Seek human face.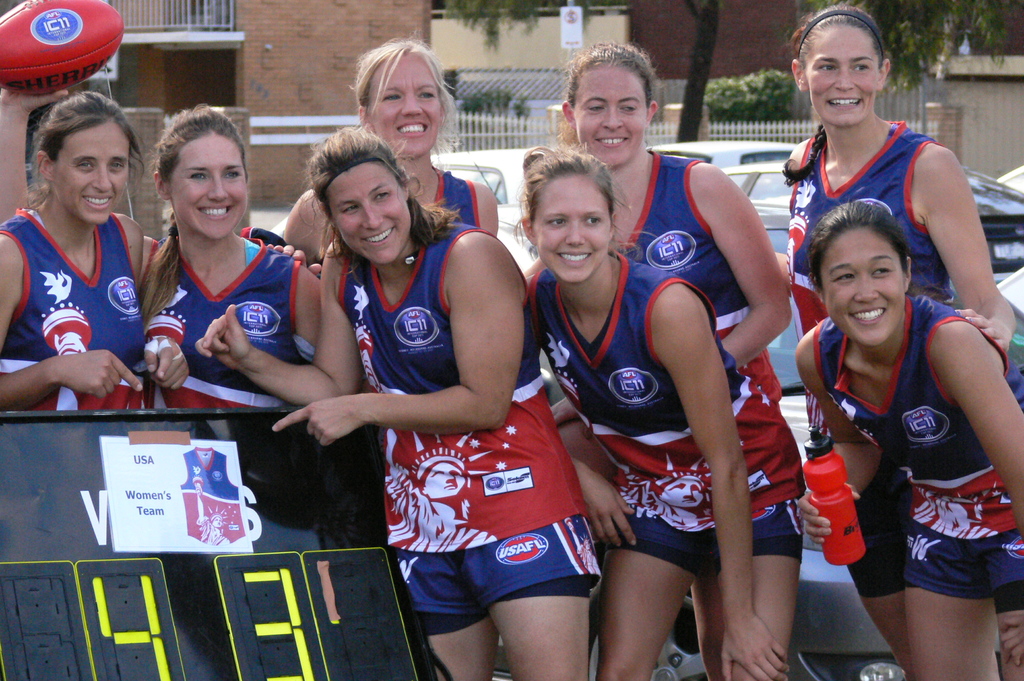
{"x1": 55, "y1": 120, "x2": 131, "y2": 221}.
